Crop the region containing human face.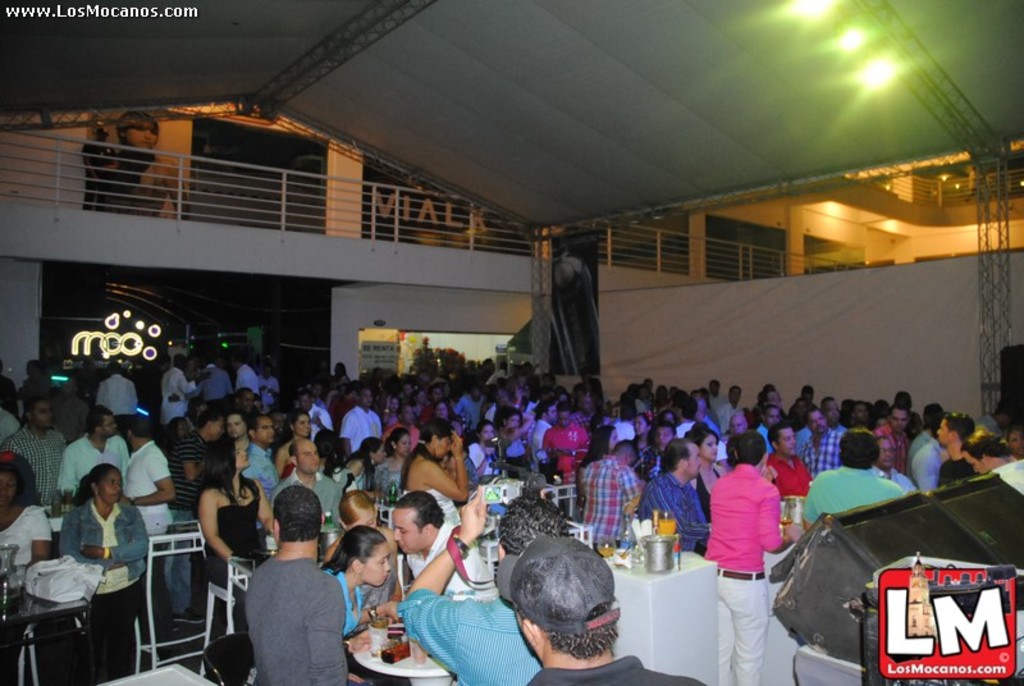
Crop region: x1=102 y1=413 x2=118 y2=438.
